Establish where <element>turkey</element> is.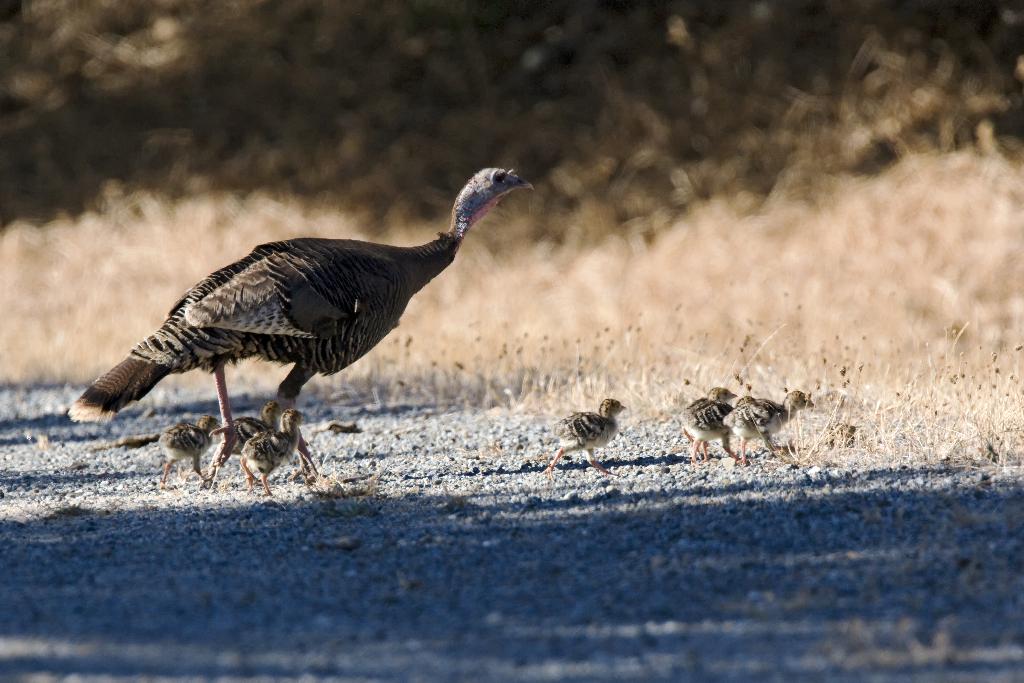
Established at {"left": 682, "top": 395, "right": 753, "bottom": 465}.
